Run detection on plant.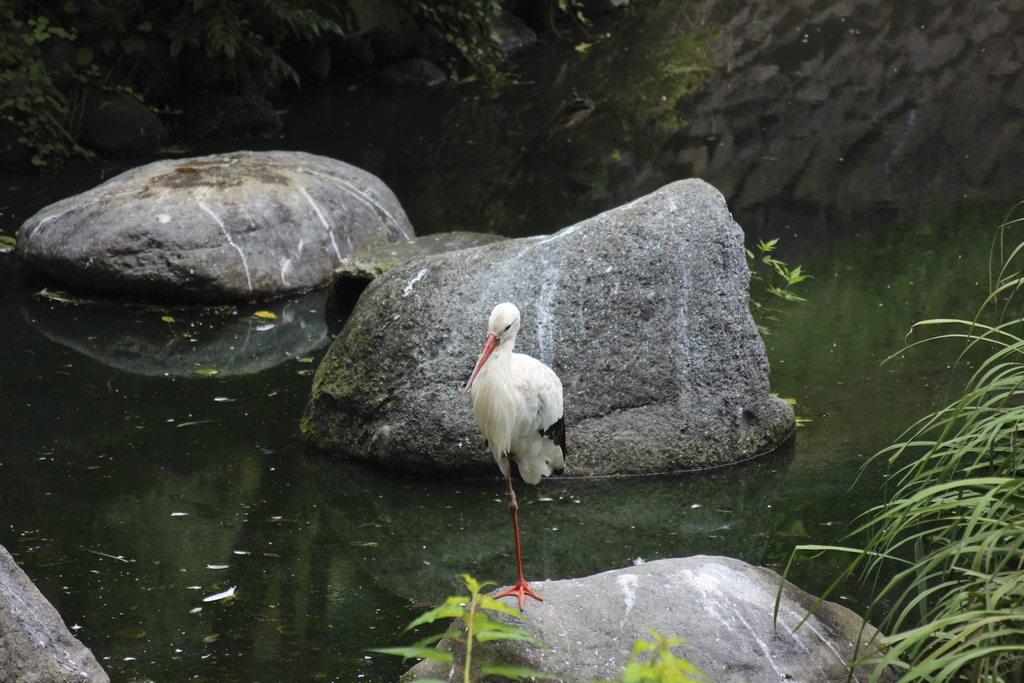
Result: locate(622, 624, 714, 682).
